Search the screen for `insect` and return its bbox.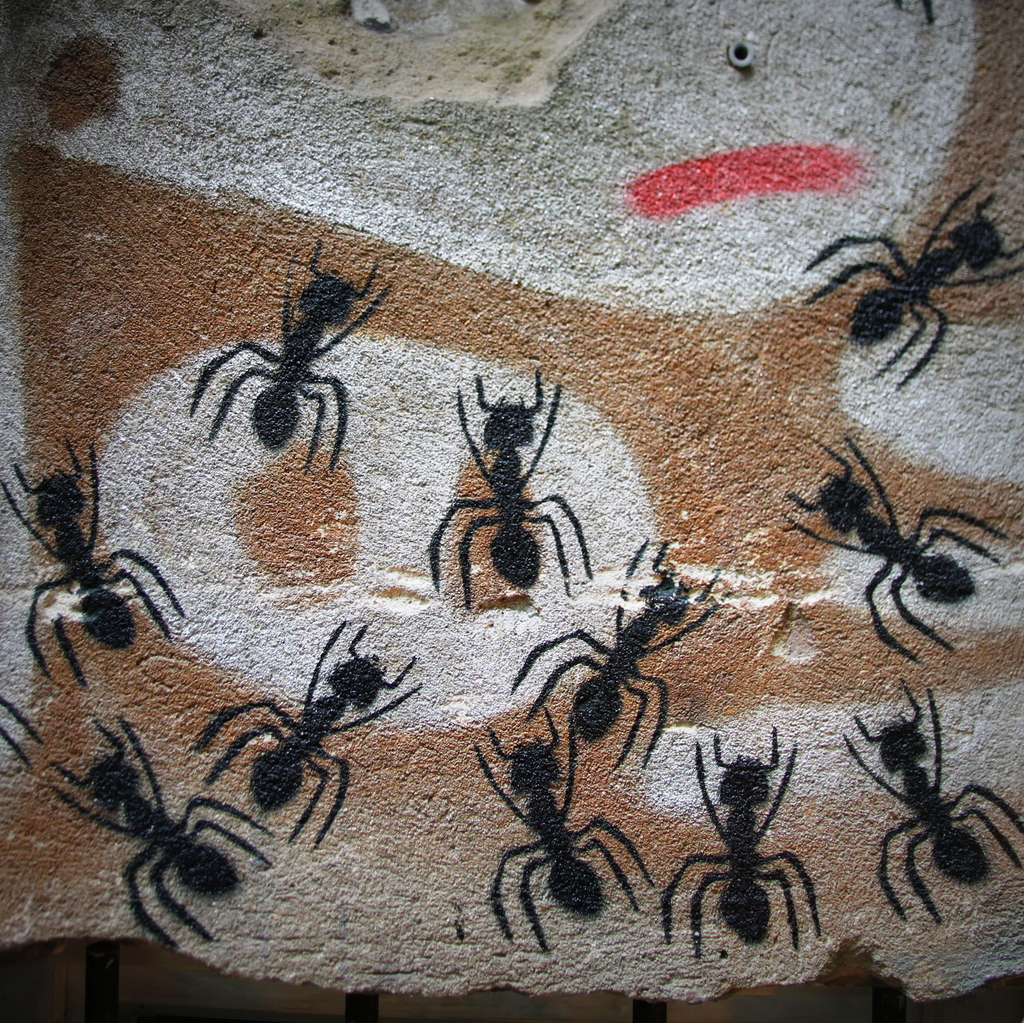
Found: Rect(42, 720, 274, 950).
